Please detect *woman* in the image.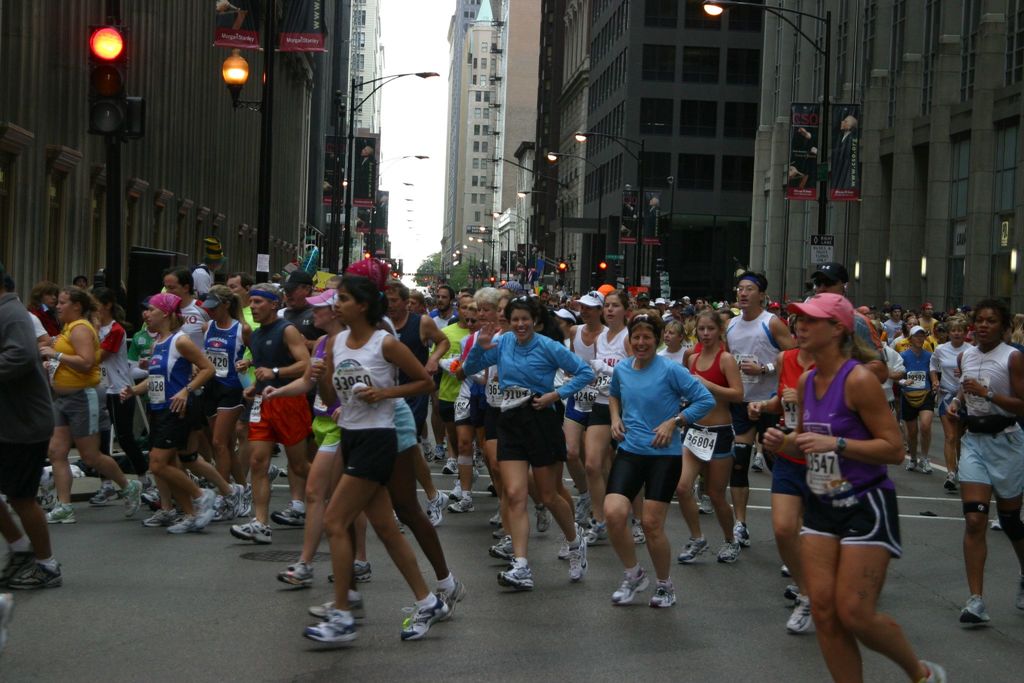
(x1=37, y1=285, x2=146, y2=522).
